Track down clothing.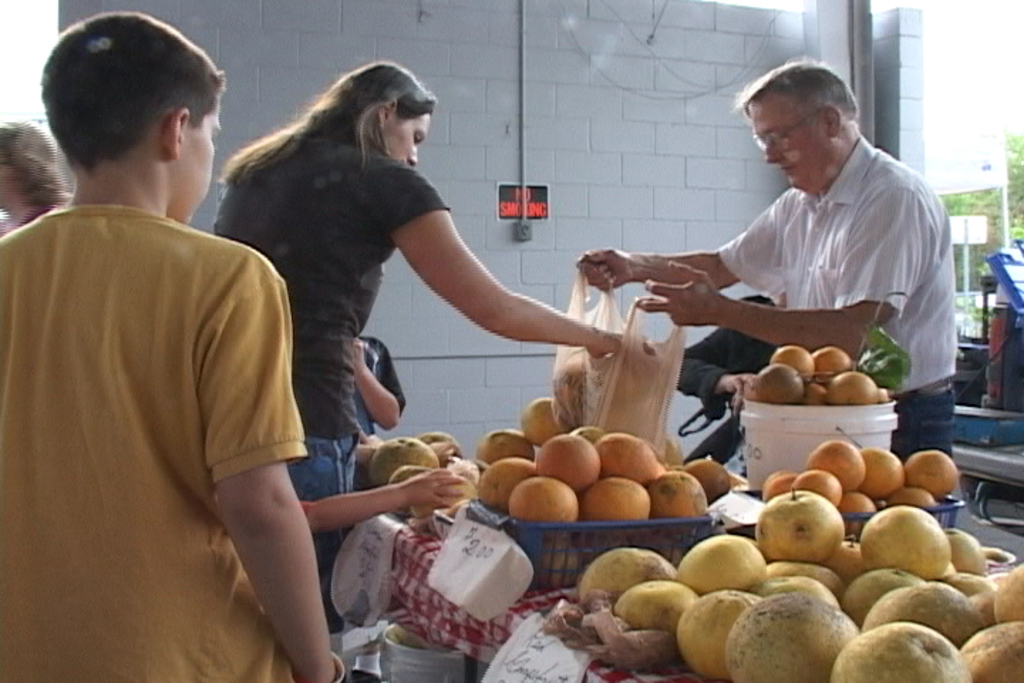
Tracked to left=210, top=141, right=449, bottom=618.
